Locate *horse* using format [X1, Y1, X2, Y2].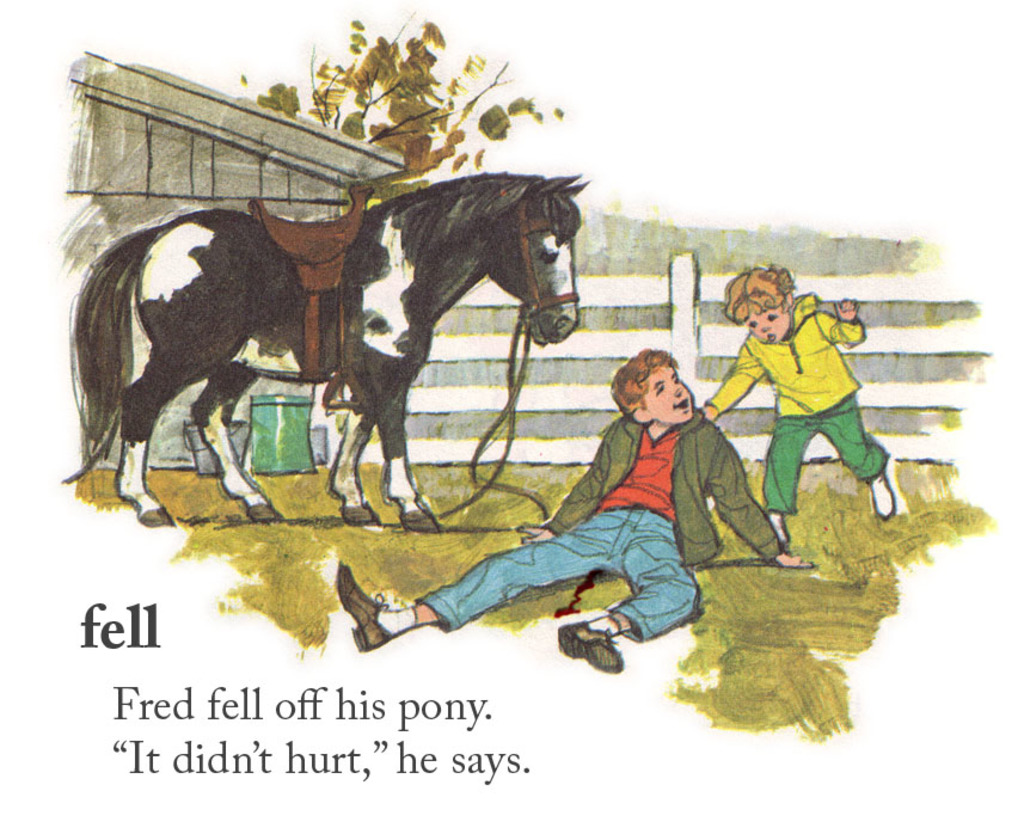
[57, 170, 597, 534].
